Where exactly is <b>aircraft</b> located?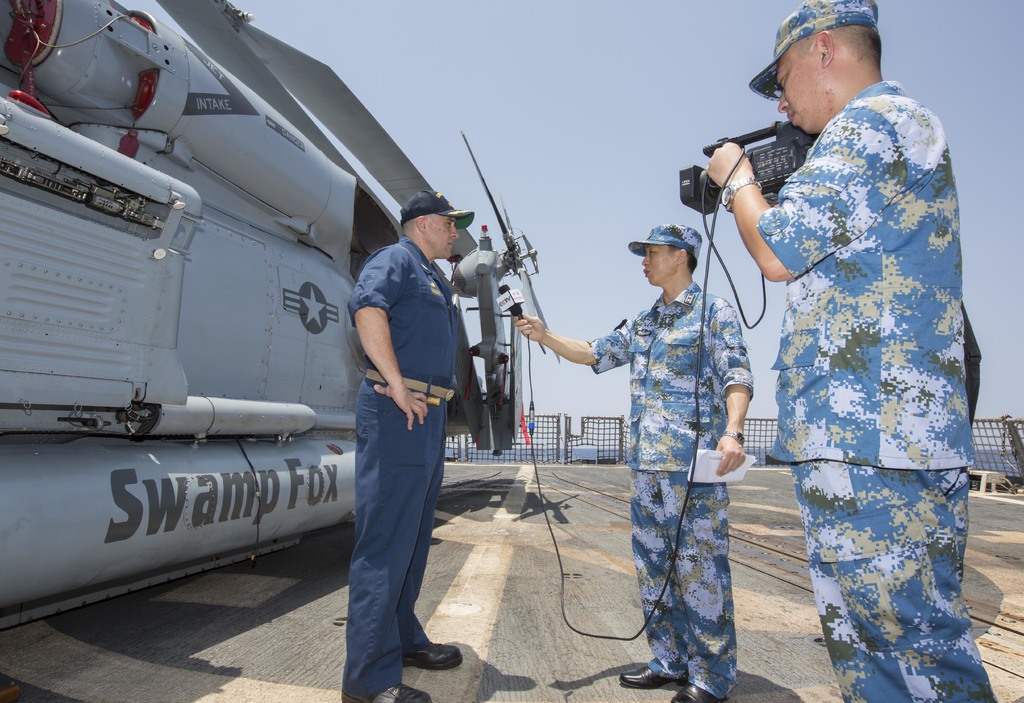
Its bounding box is {"x1": 6, "y1": 1, "x2": 514, "y2": 445}.
